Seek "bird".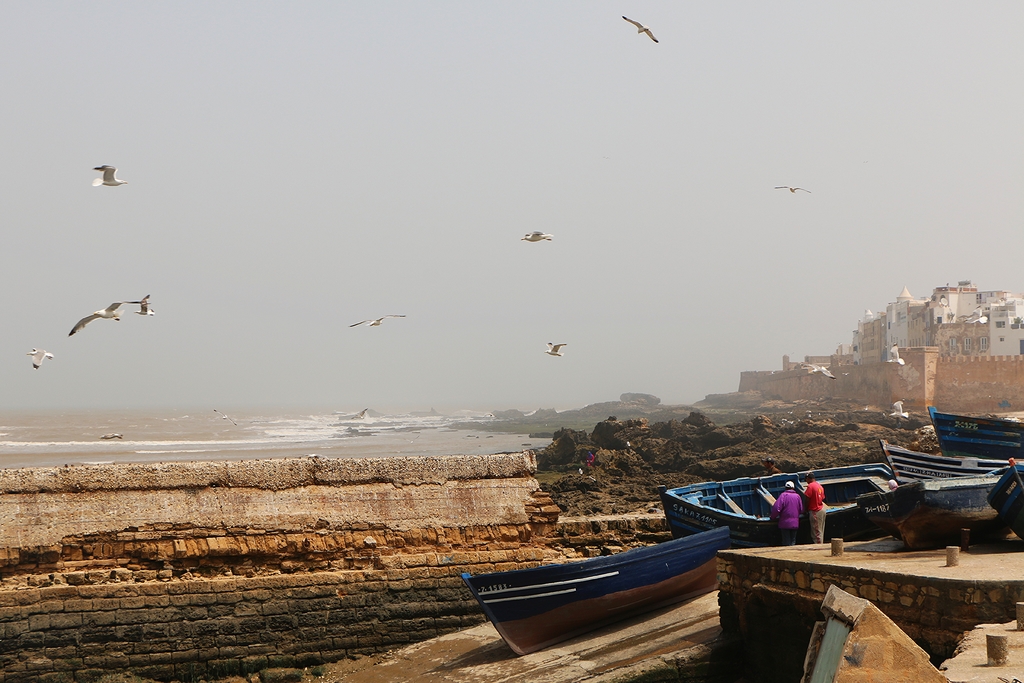
bbox(349, 314, 406, 330).
